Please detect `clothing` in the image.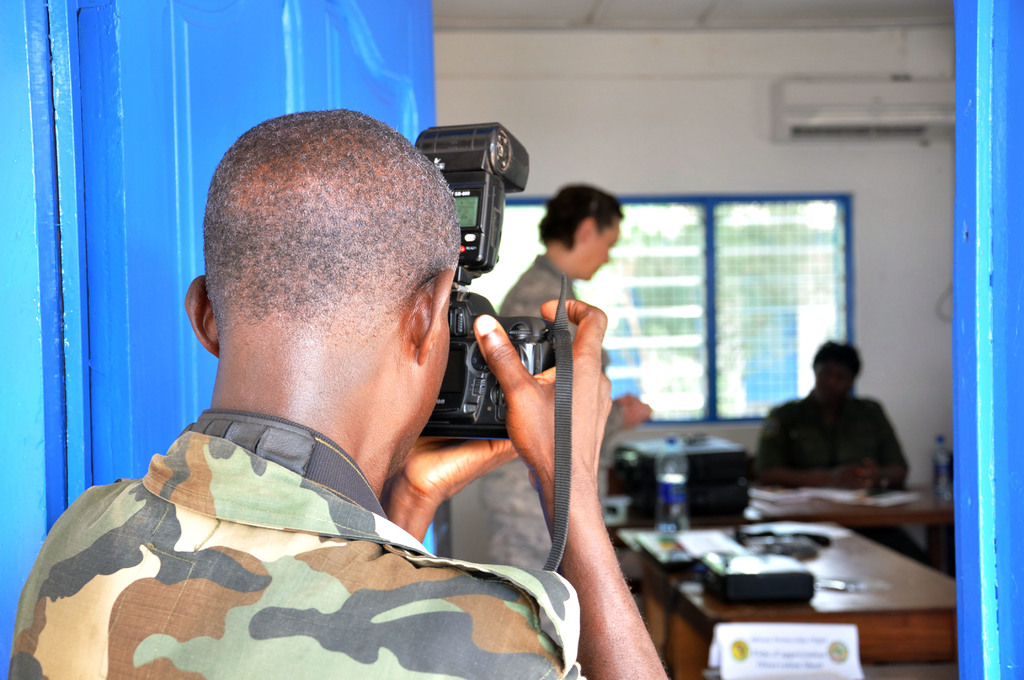
bbox(481, 247, 616, 576).
